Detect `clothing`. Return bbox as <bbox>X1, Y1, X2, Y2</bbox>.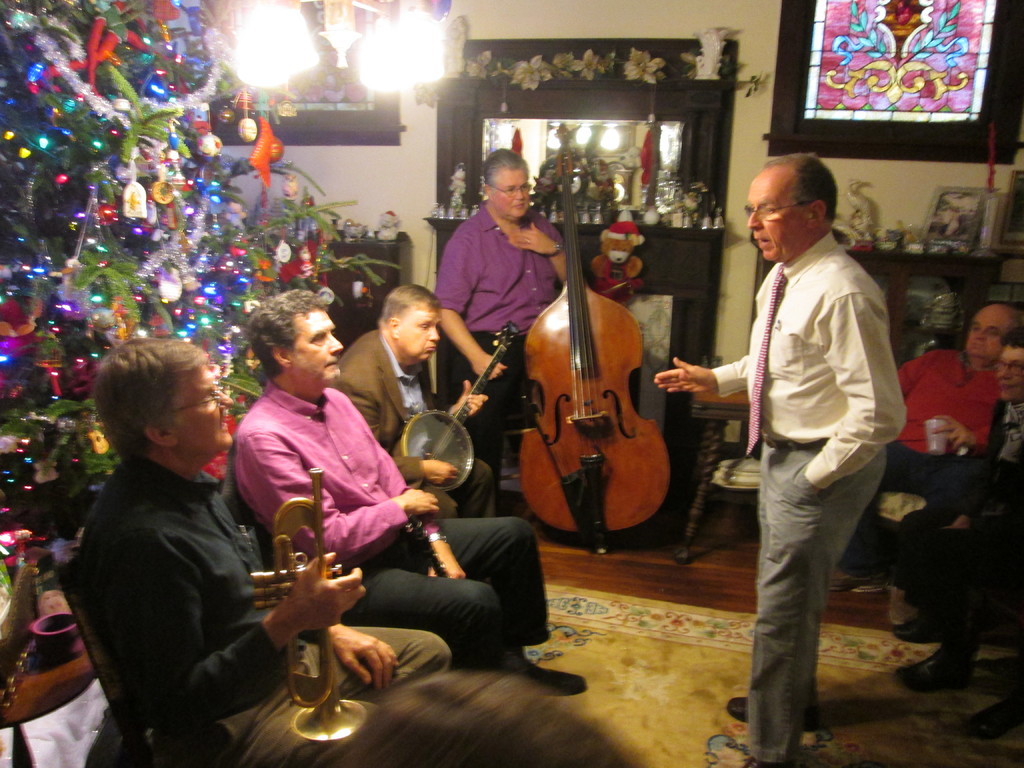
<bbox>76, 460, 449, 767</bbox>.
